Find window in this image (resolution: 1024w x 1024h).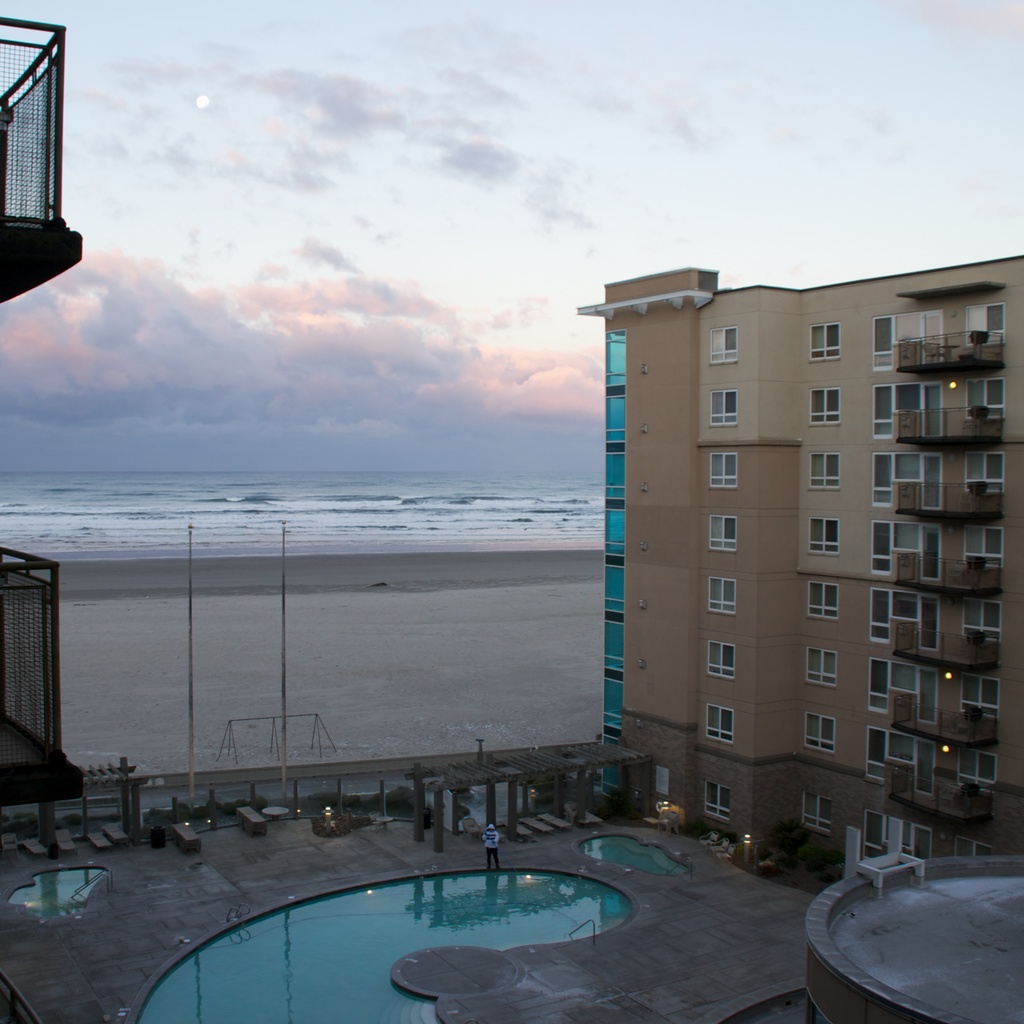
Rect(712, 578, 739, 614).
